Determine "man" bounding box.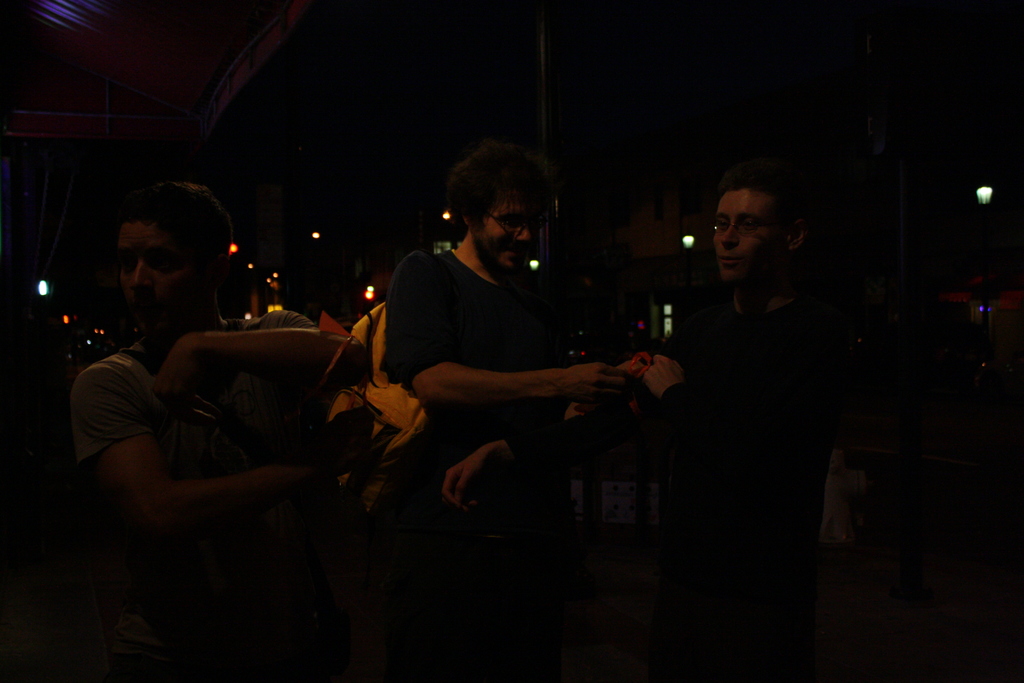
Determined: l=360, t=142, r=644, b=558.
